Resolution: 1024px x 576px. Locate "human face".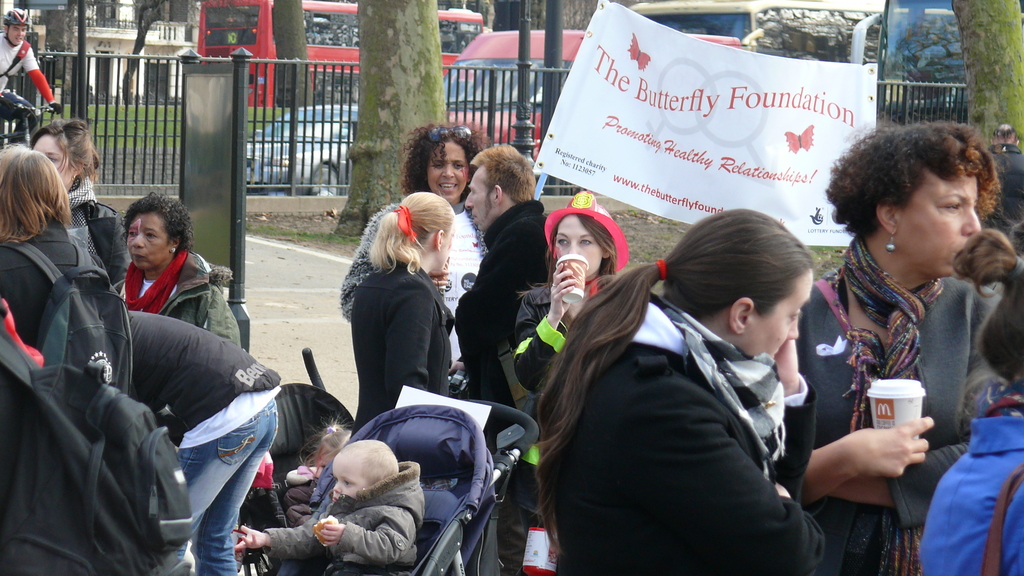
bbox(5, 20, 33, 40).
